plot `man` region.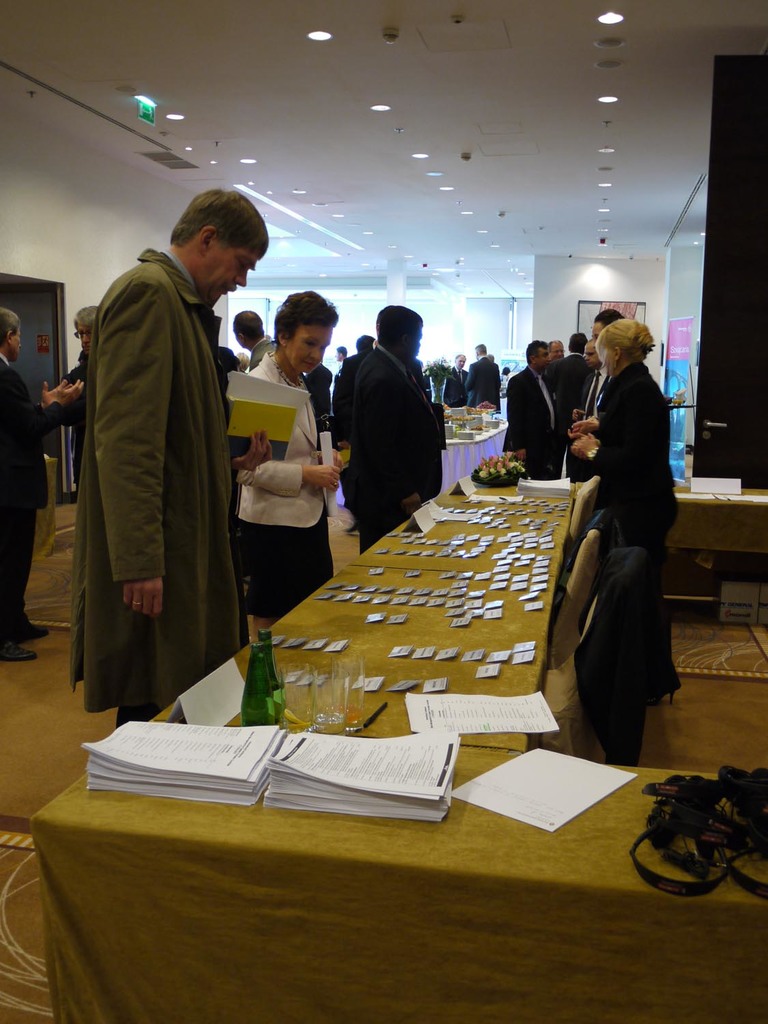
Plotted at 0/309/81/664.
